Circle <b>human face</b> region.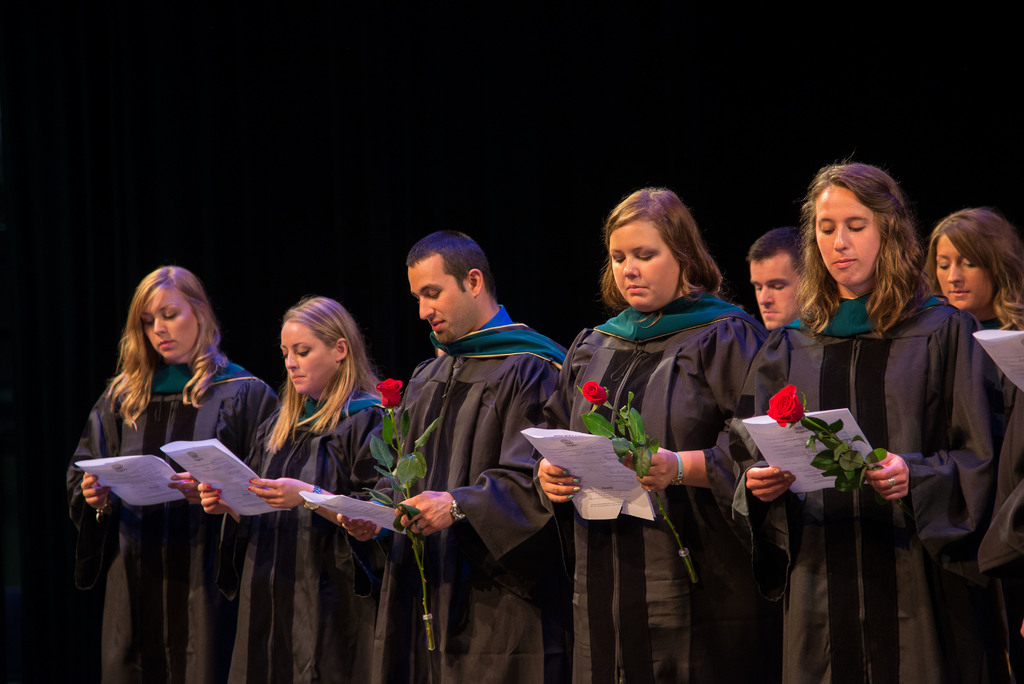
Region: <bbox>141, 289, 199, 362</bbox>.
